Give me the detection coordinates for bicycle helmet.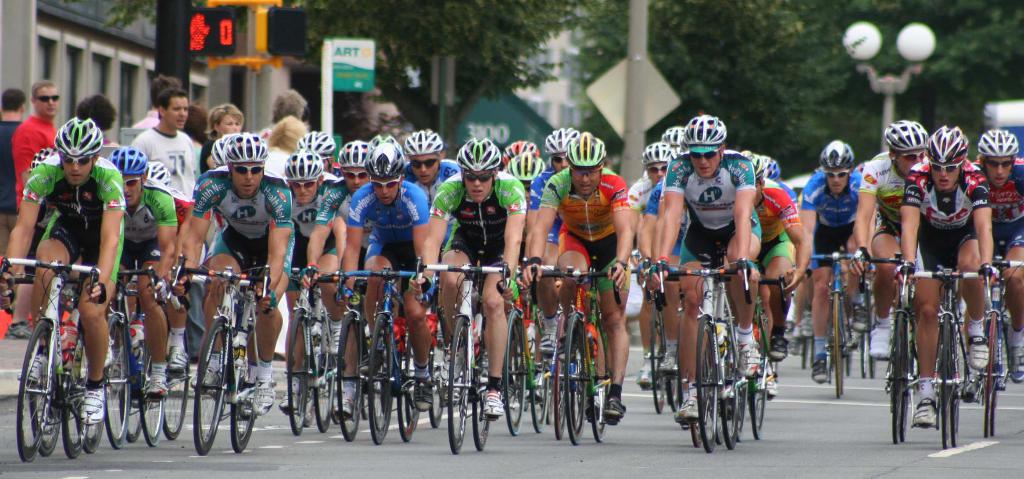
bbox(966, 134, 1015, 156).
